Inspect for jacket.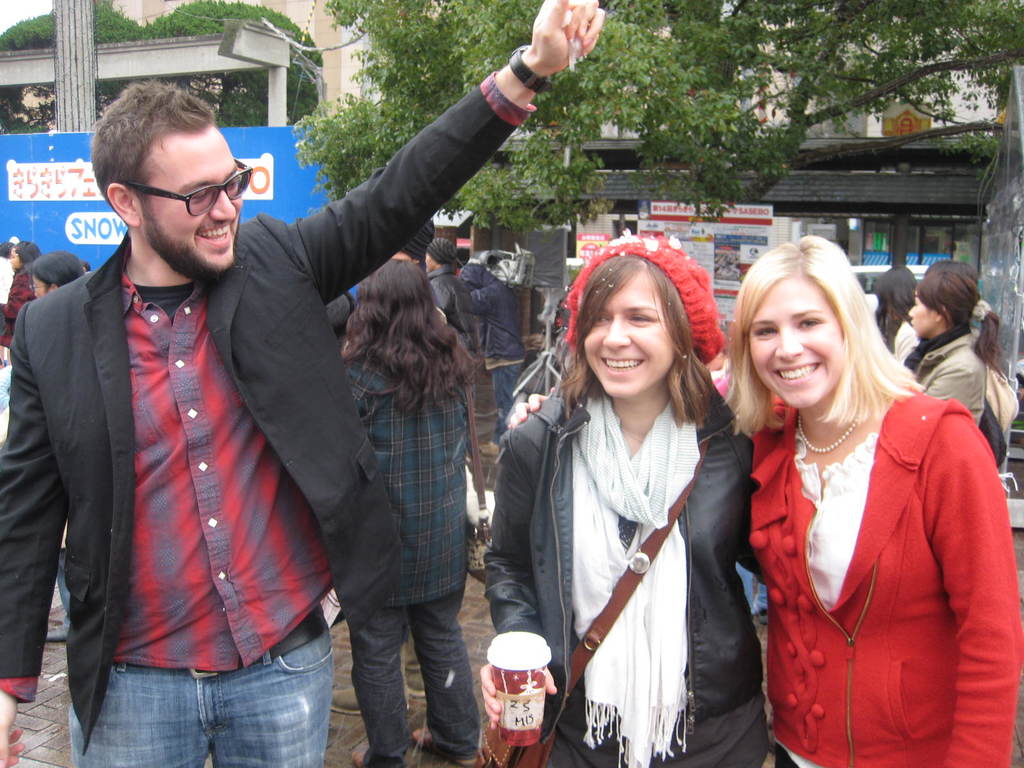
Inspection: BBox(912, 332, 989, 428).
